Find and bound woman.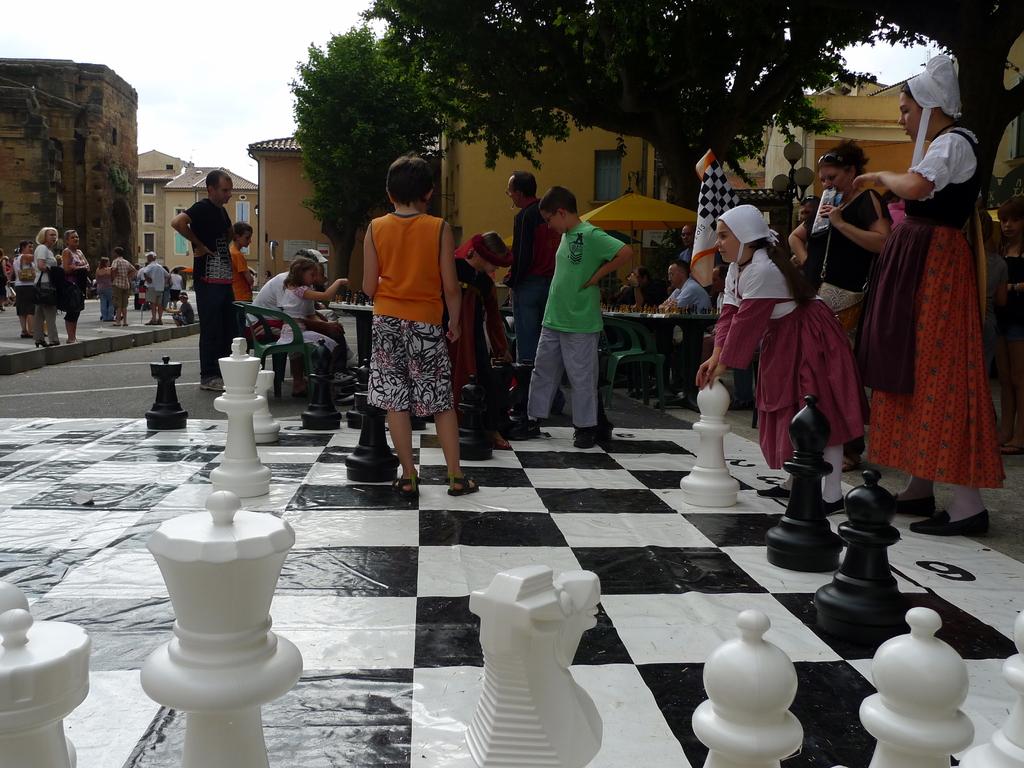
Bound: [left=12, top=239, right=38, bottom=337].
